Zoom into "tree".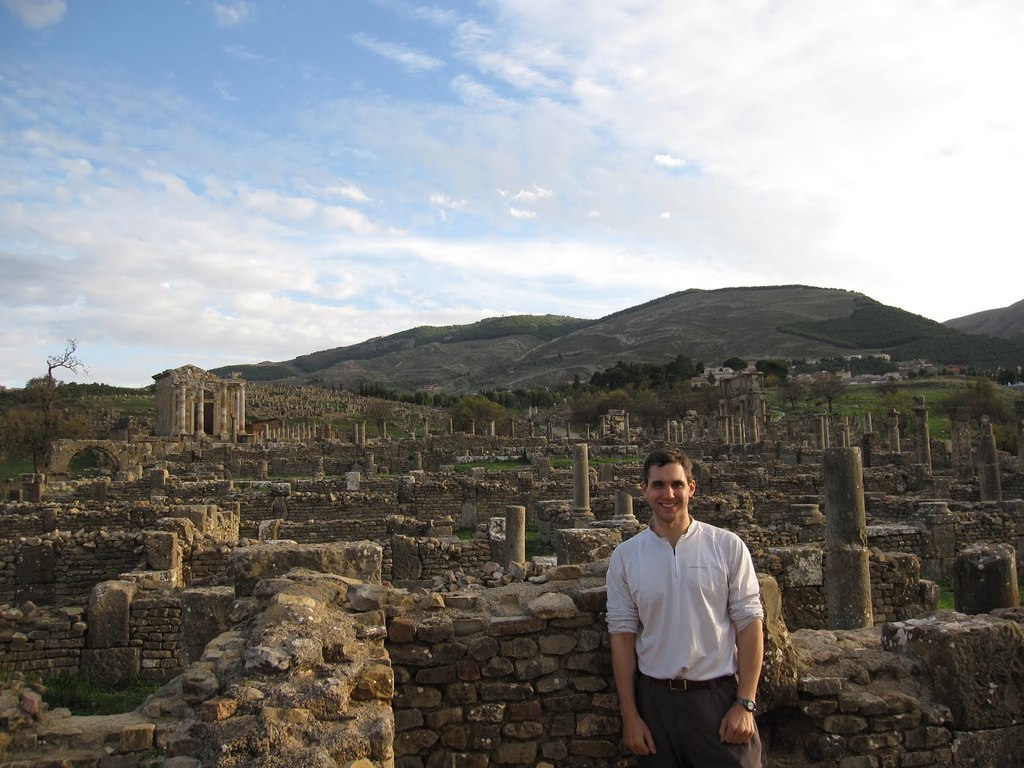
Zoom target: <box>758,355,771,379</box>.
